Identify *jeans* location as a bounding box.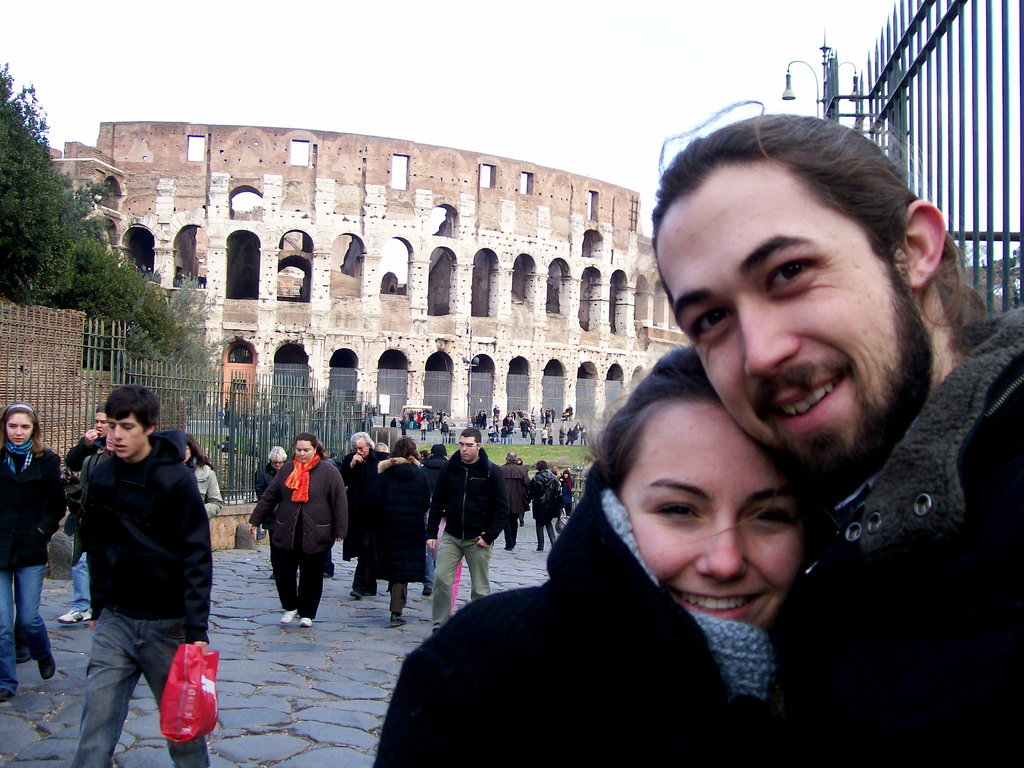
rect(532, 416, 536, 422).
